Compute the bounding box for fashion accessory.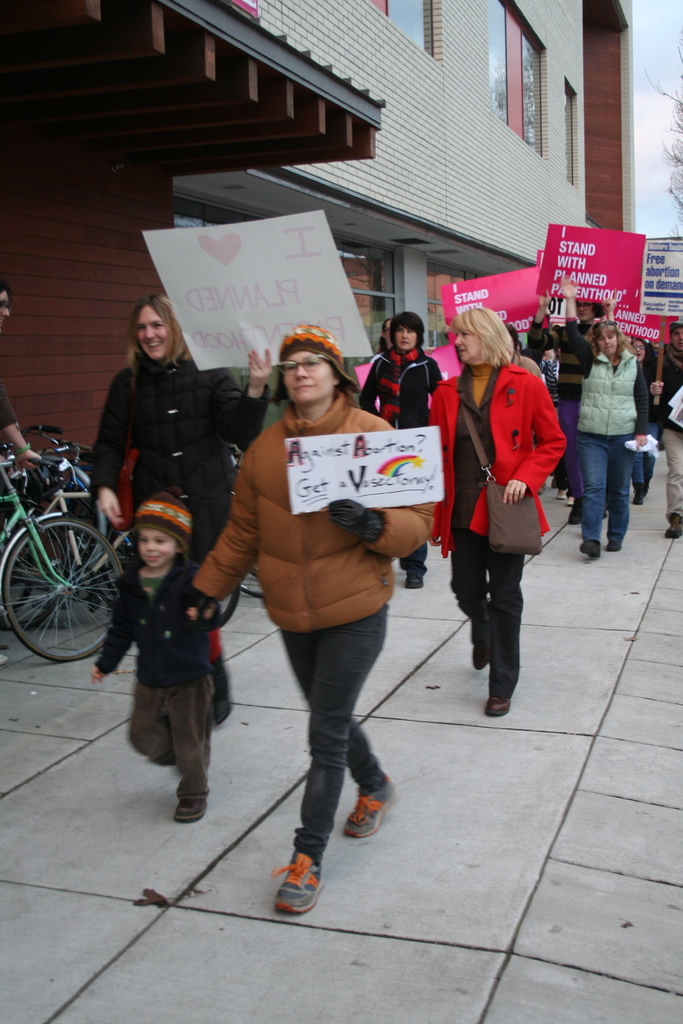
636/491/646/507.
